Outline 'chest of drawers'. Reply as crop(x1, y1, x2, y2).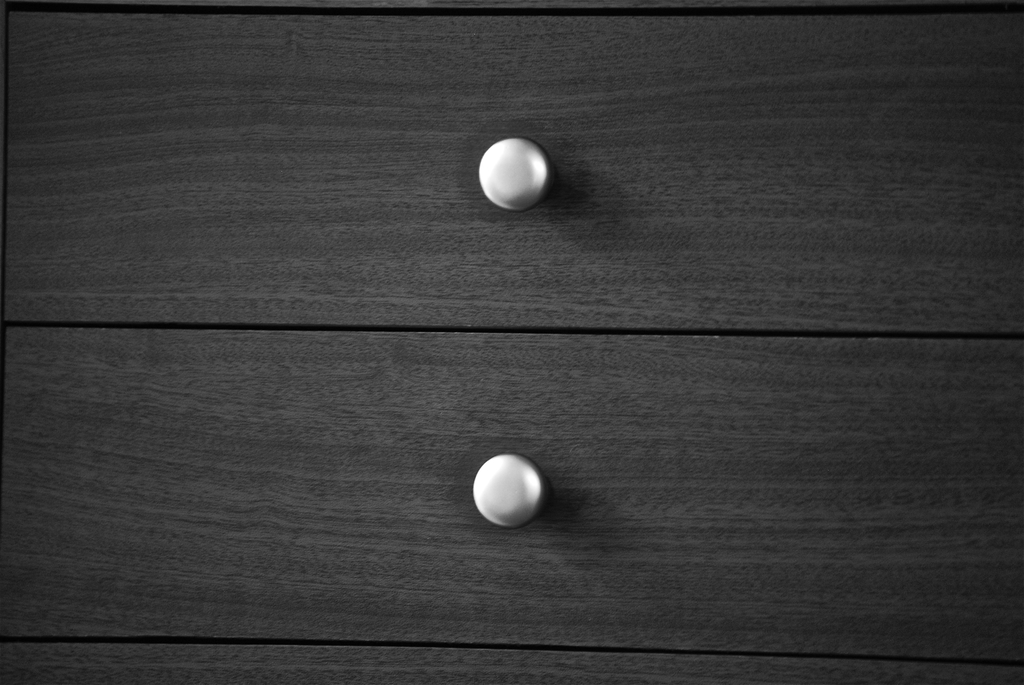
crop(0, 0, 1023, 684).
